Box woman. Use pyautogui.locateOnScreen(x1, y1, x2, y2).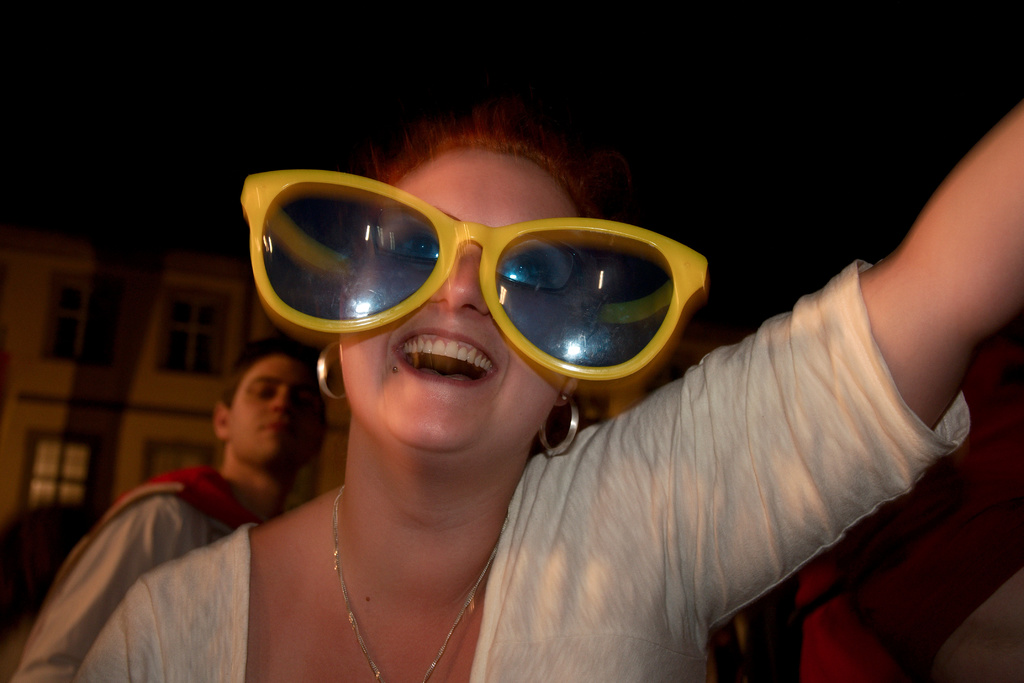
pyautogui.locateOnScreen(209, 83, 929, 682).
